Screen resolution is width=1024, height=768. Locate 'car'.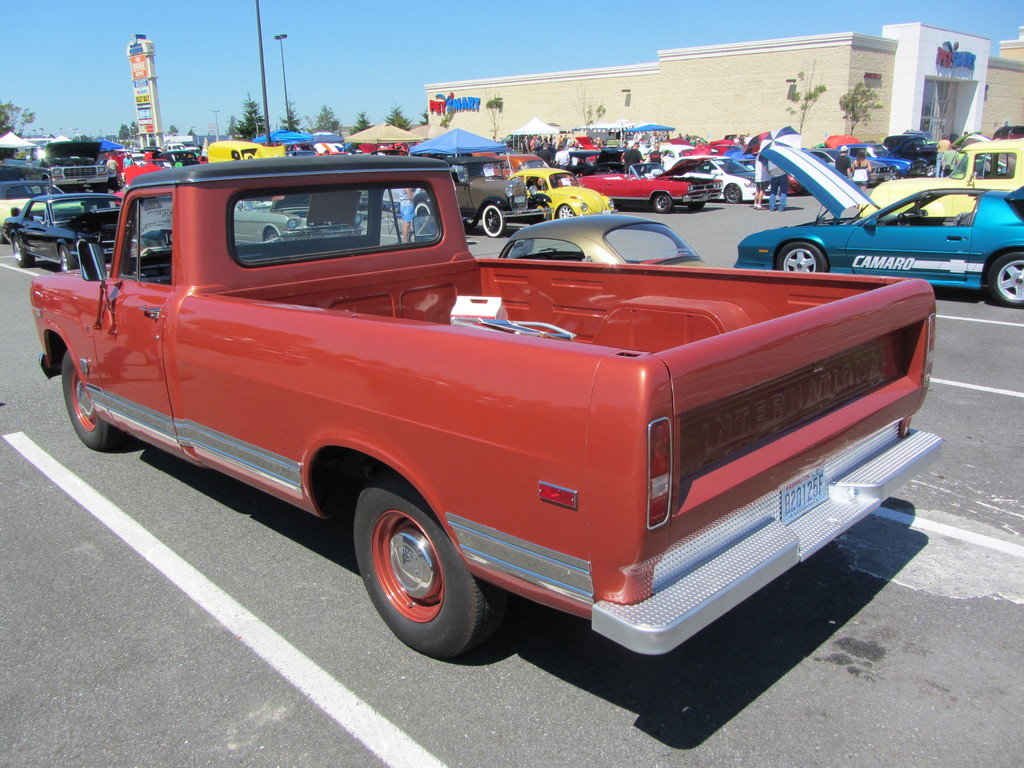
bbox=[858, 140, 1023, 212].
